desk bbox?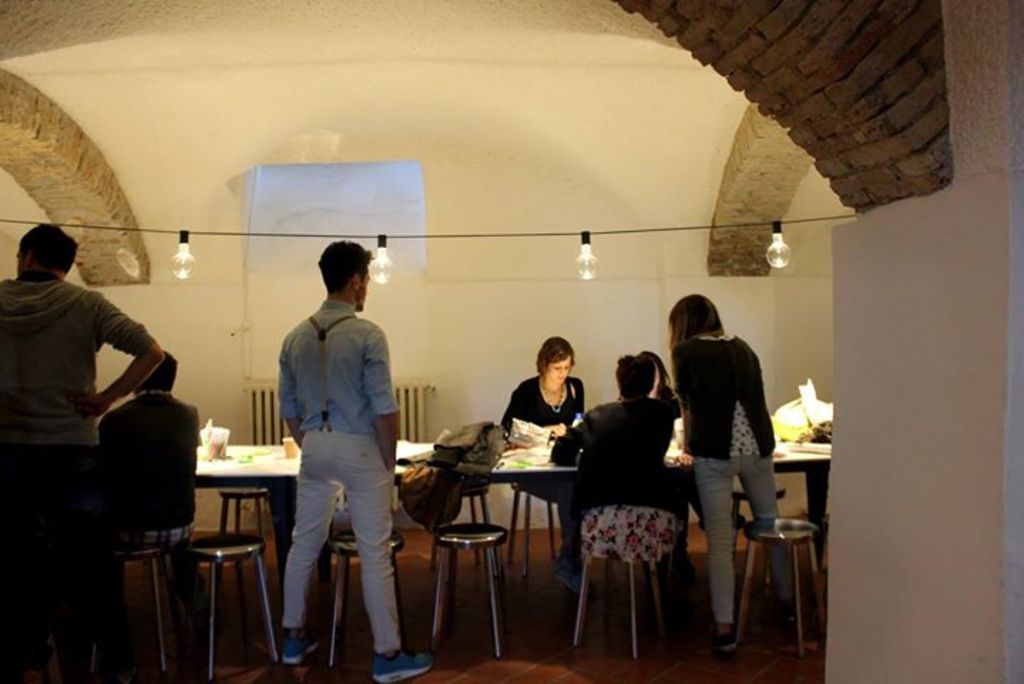
box=[457, 437, 833, 617]
